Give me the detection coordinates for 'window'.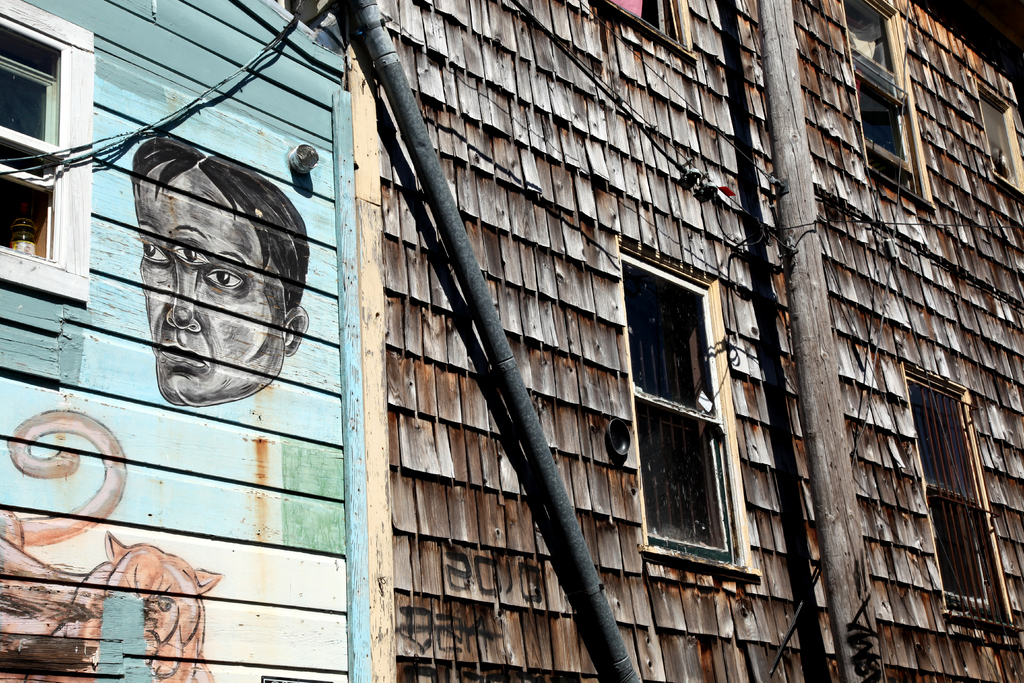
x1=977 y1=86 x2=1023 y2=193.
